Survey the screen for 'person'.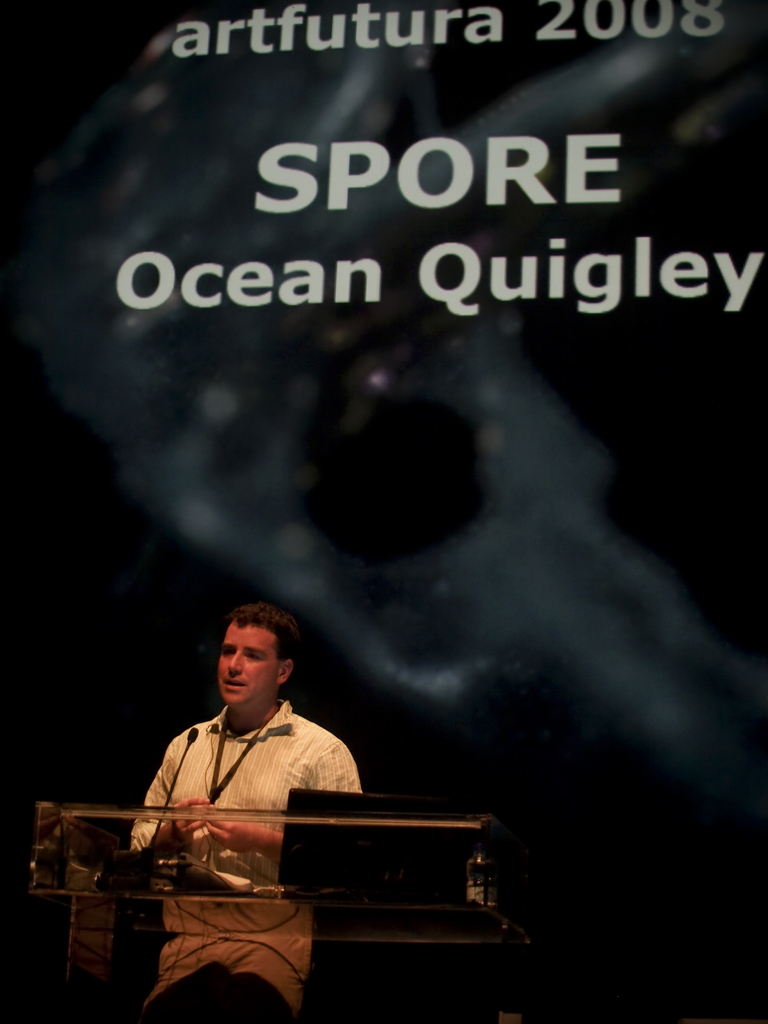
Survey found: <box>127,609,368,1023</box>.
